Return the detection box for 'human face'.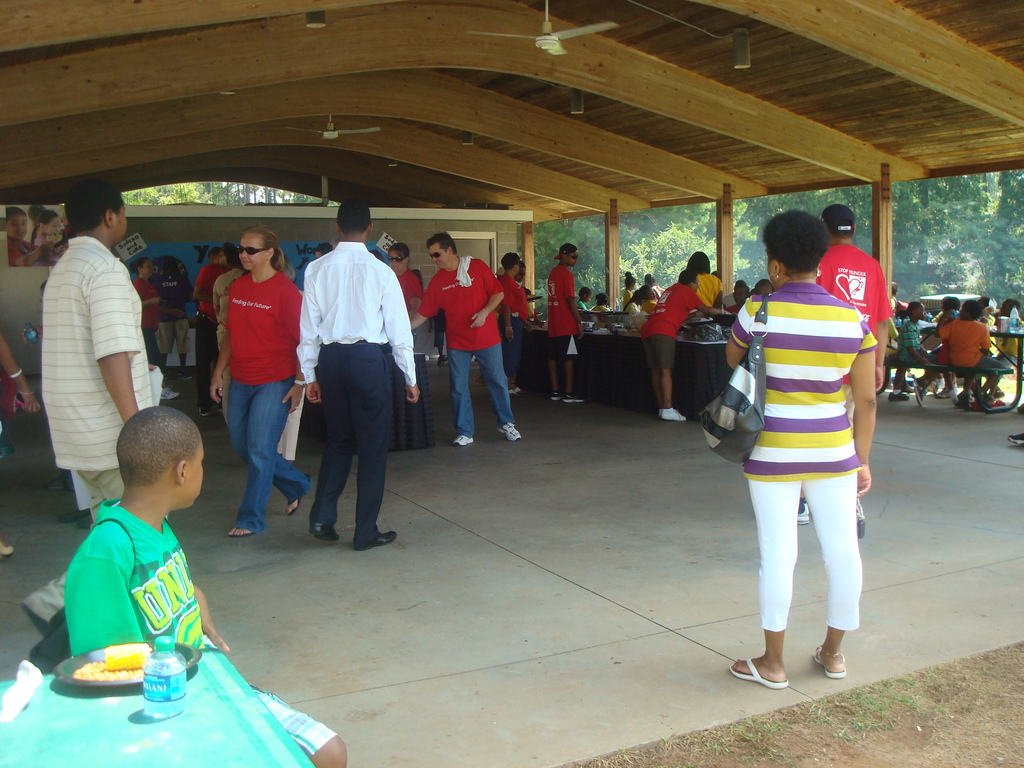
[566, 254, 574, 262].
